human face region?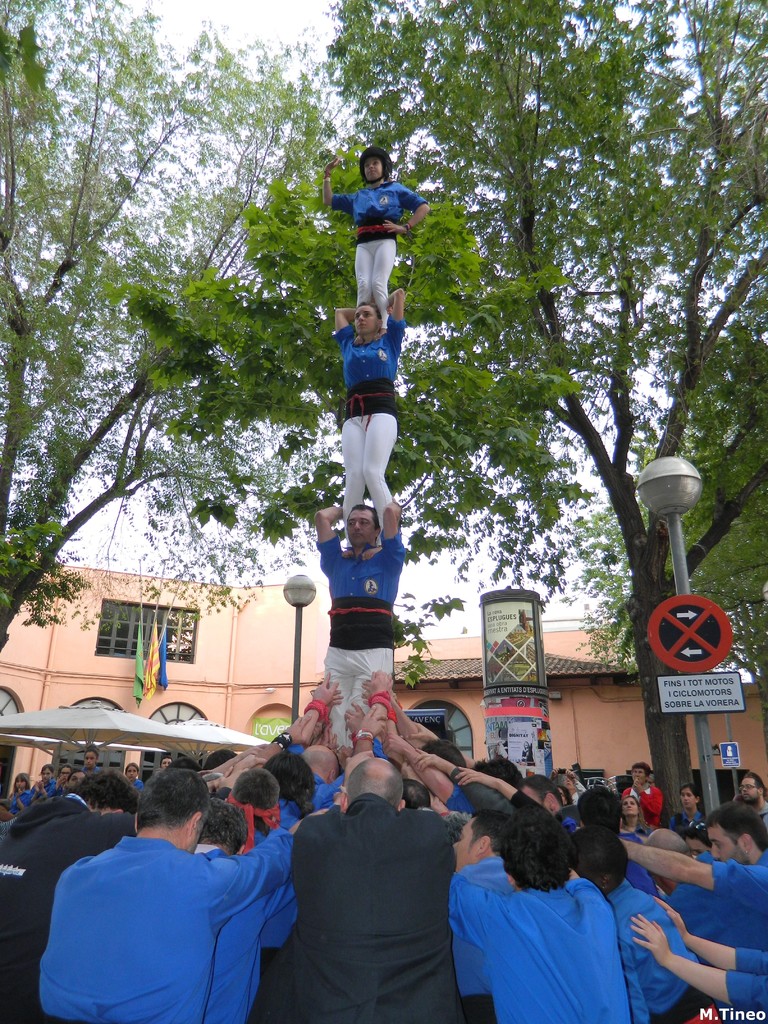
(left=710, top=820, right=749, bottom=867)
